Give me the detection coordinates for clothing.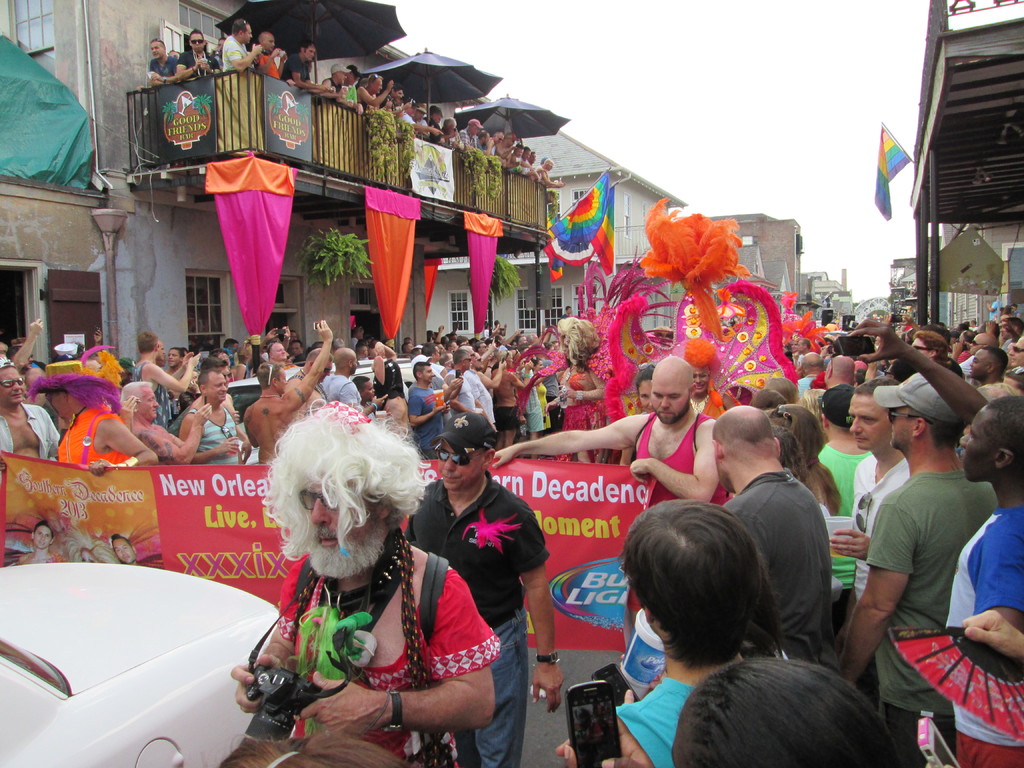
locate(185, 403, 243, 460).
